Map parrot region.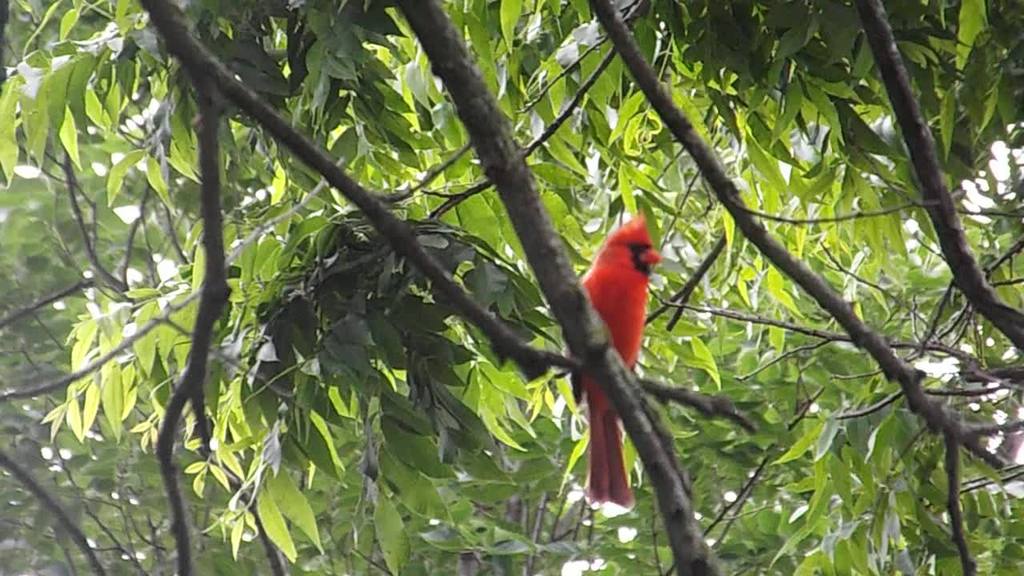
Mapped to detection(552, 192, 674, 514).
